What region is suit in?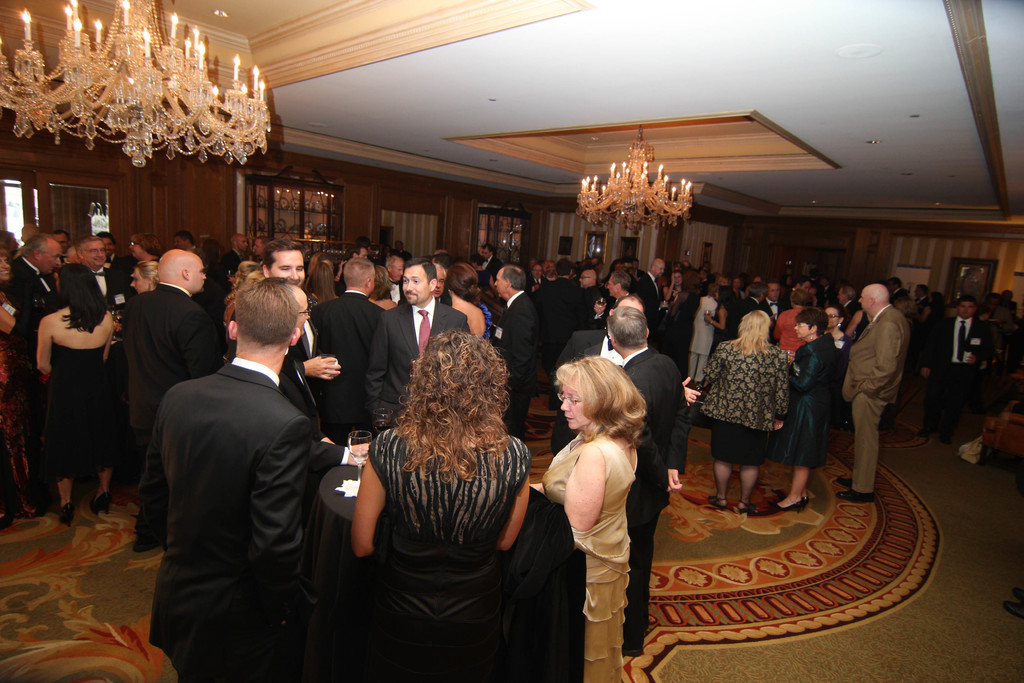
[927,318,990,432].
